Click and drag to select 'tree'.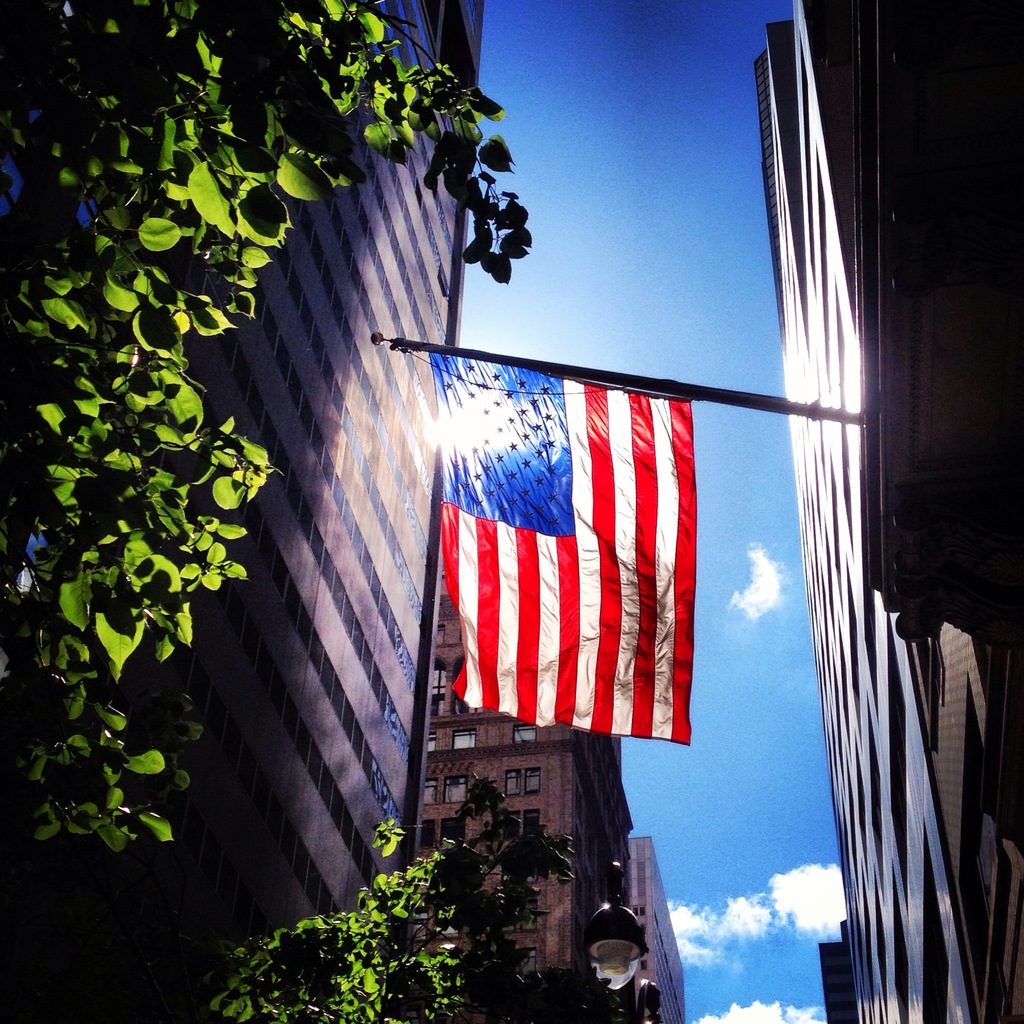
Selection: region(0, 0, 532, 856).
